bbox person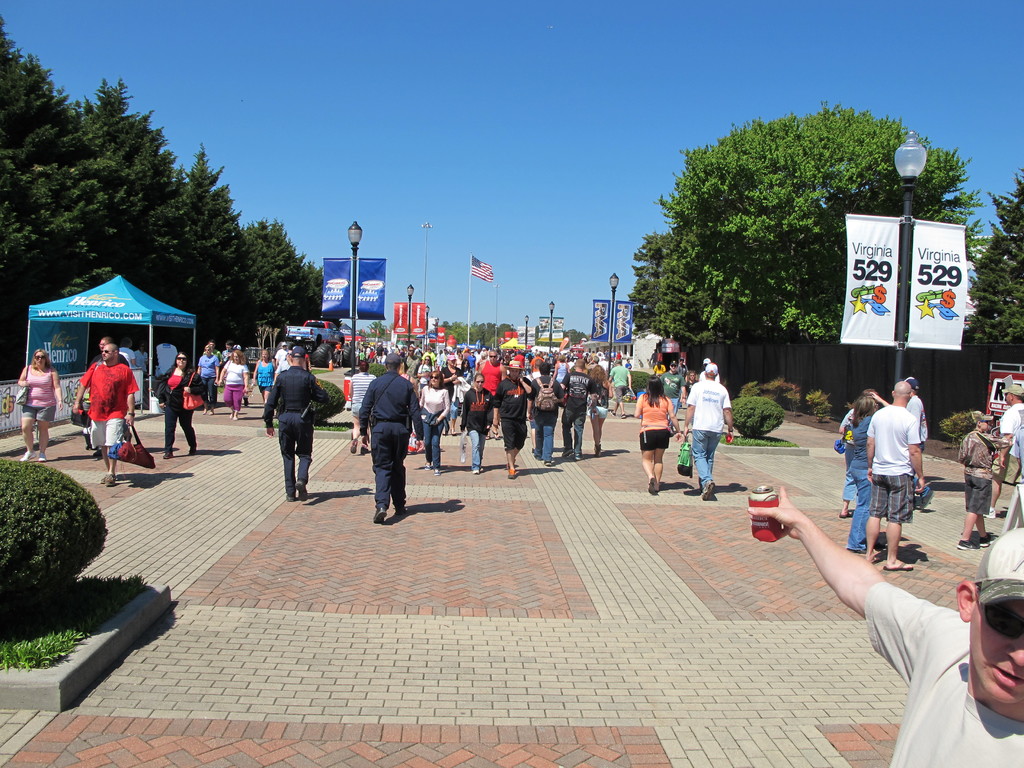
(left=902, top=378, right=935, bottom=506)
